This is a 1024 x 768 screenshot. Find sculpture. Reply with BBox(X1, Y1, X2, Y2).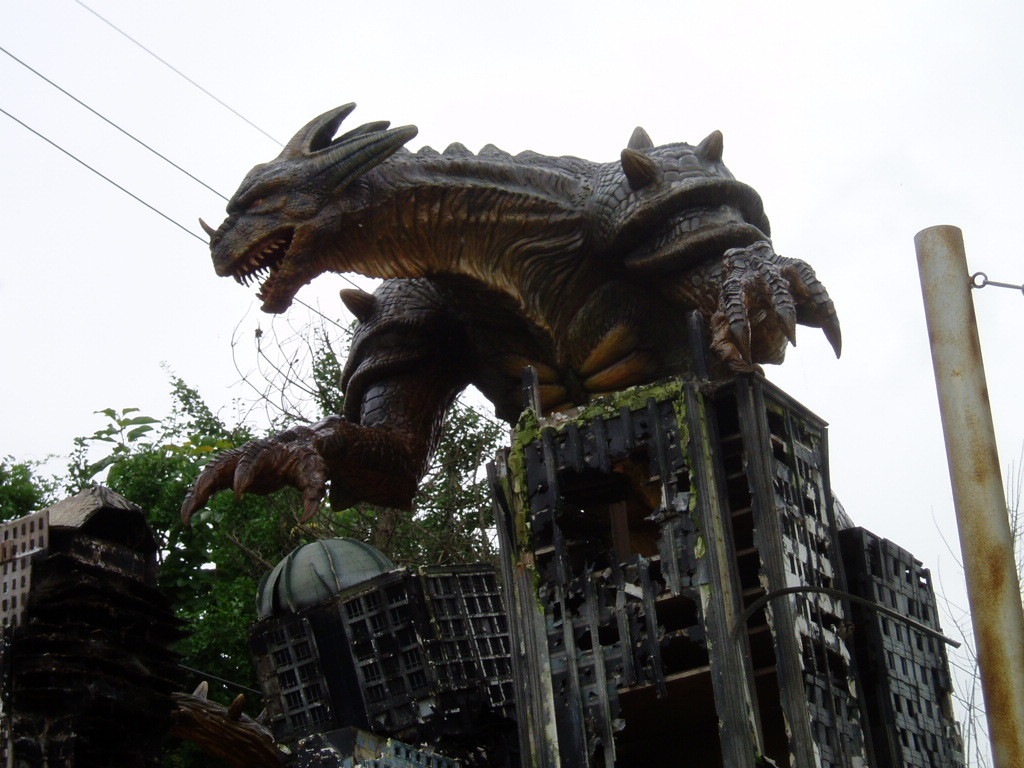
BBox(169, 89, 872, 552).
